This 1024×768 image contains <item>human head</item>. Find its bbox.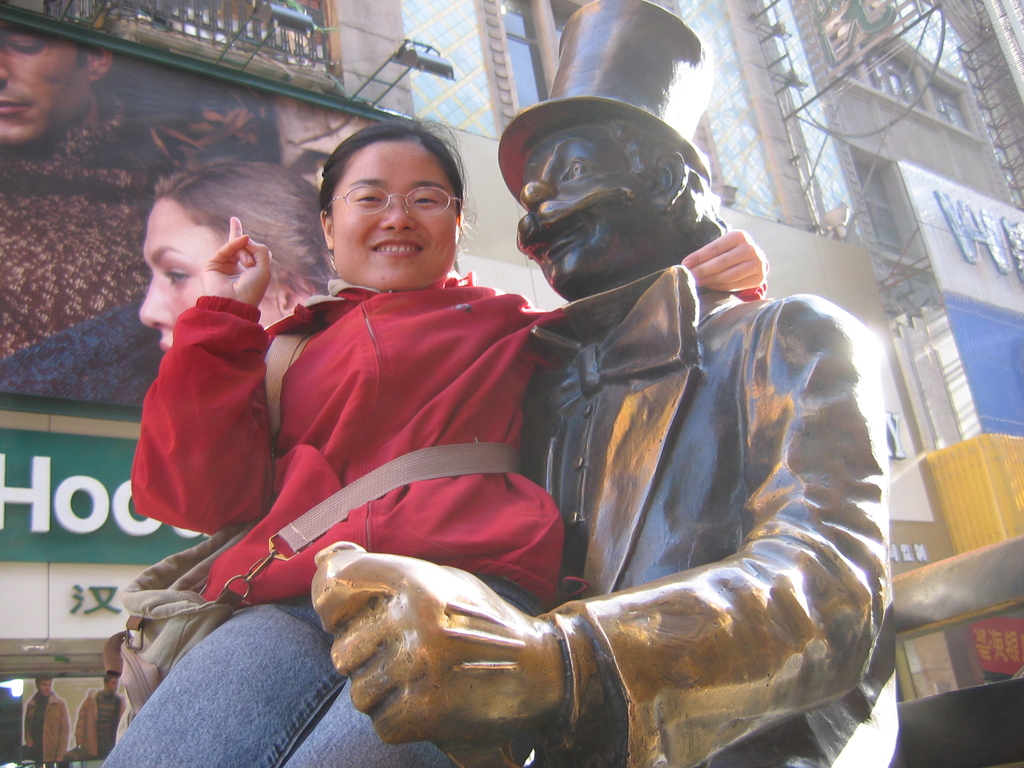
bbox(499, 0, 714, 295).
